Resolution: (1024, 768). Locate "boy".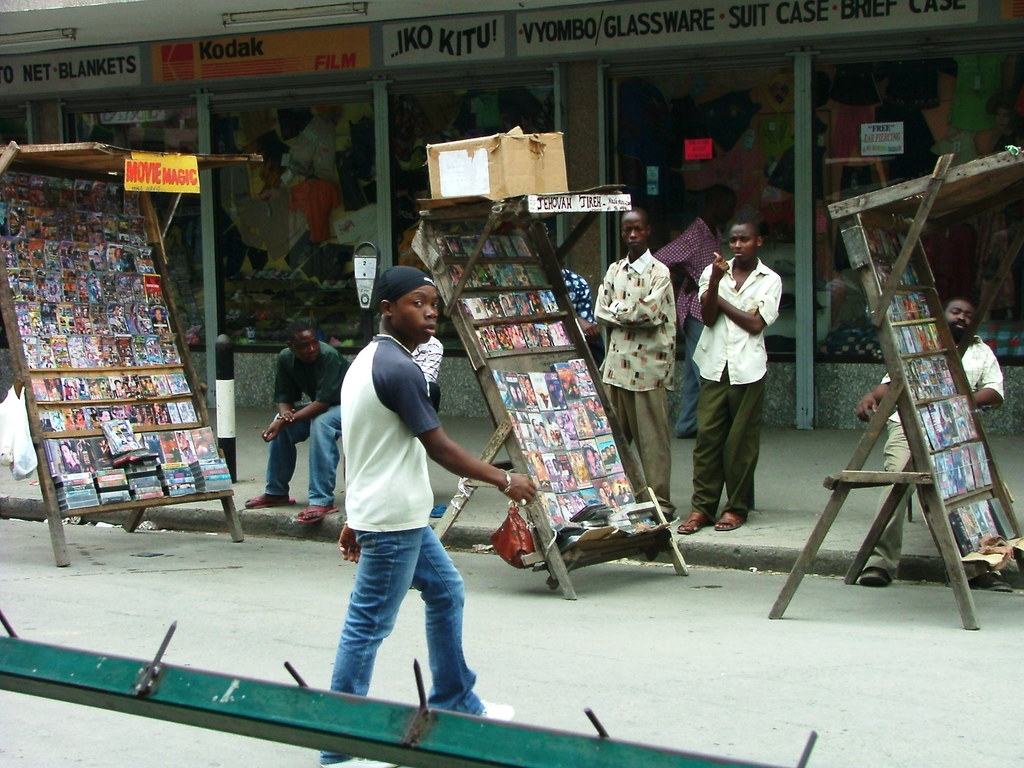
<region>324, 266, 544, 766</region>.
